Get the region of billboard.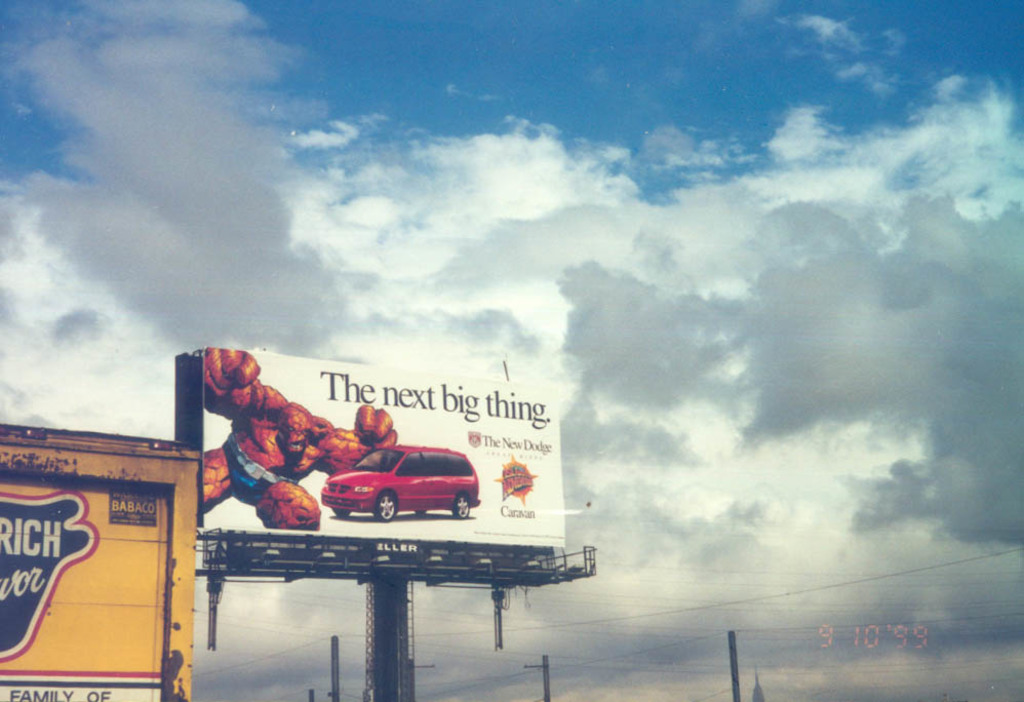
Rect(200, 369, 567, 547).
